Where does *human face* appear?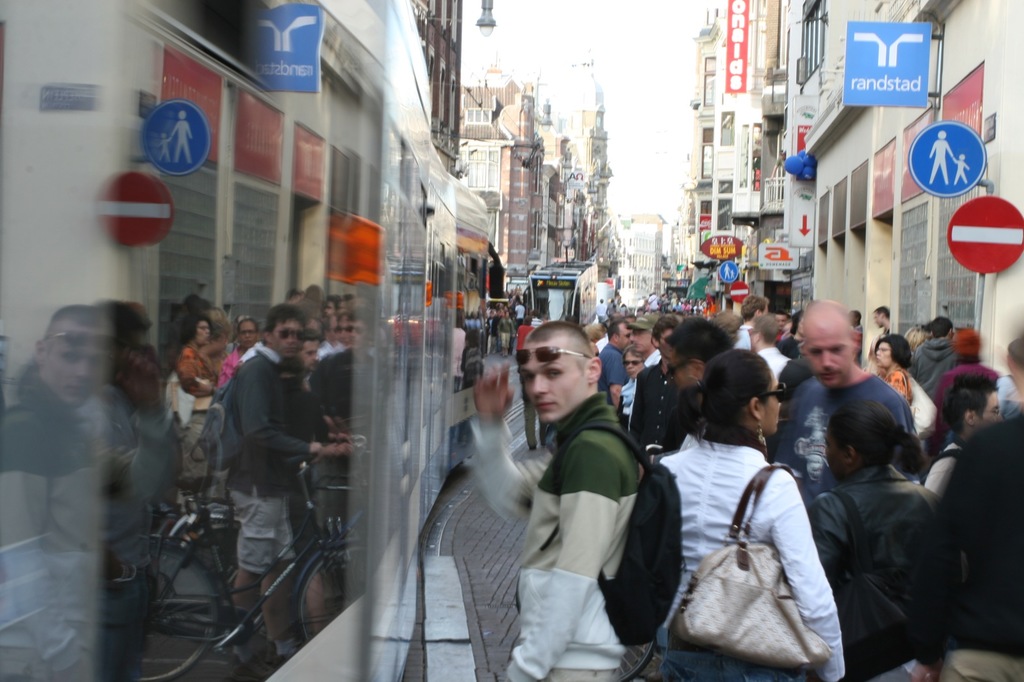
Appears at 758 368 779 430.
